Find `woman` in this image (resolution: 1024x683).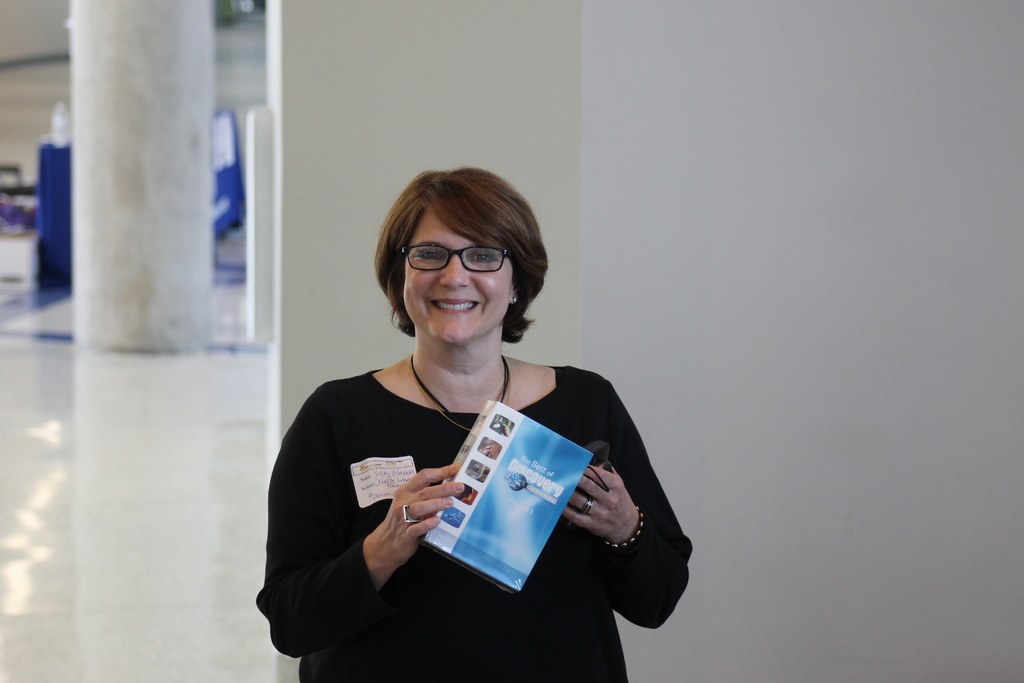
bbox(261, 163, 675, 673).
